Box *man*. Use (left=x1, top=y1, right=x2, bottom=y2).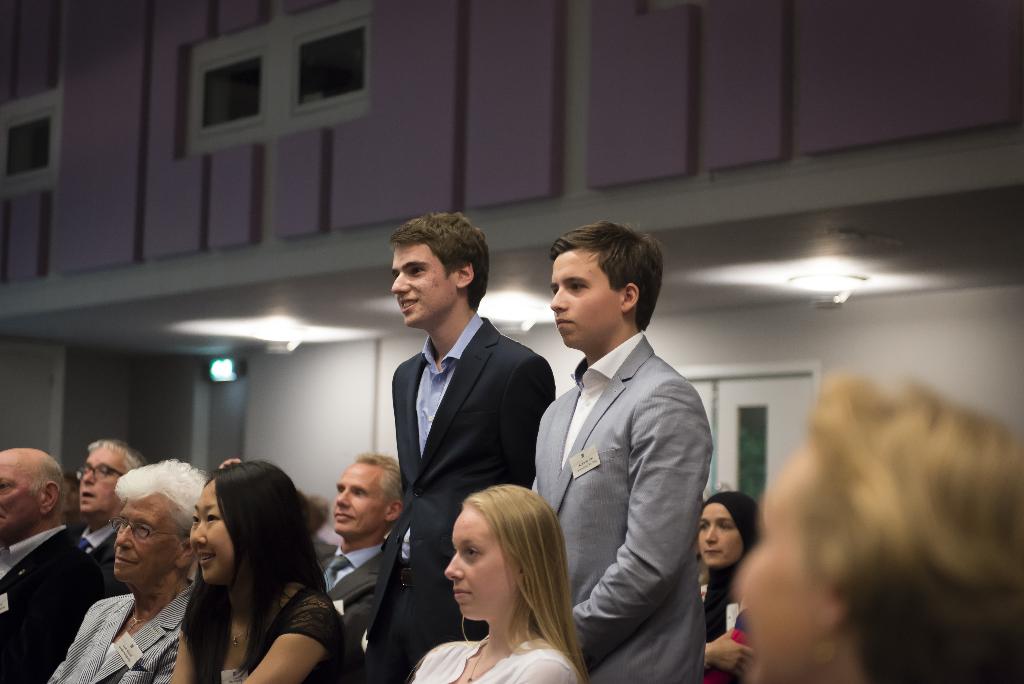
(left=358, top=211, right=557, bottom=683).
